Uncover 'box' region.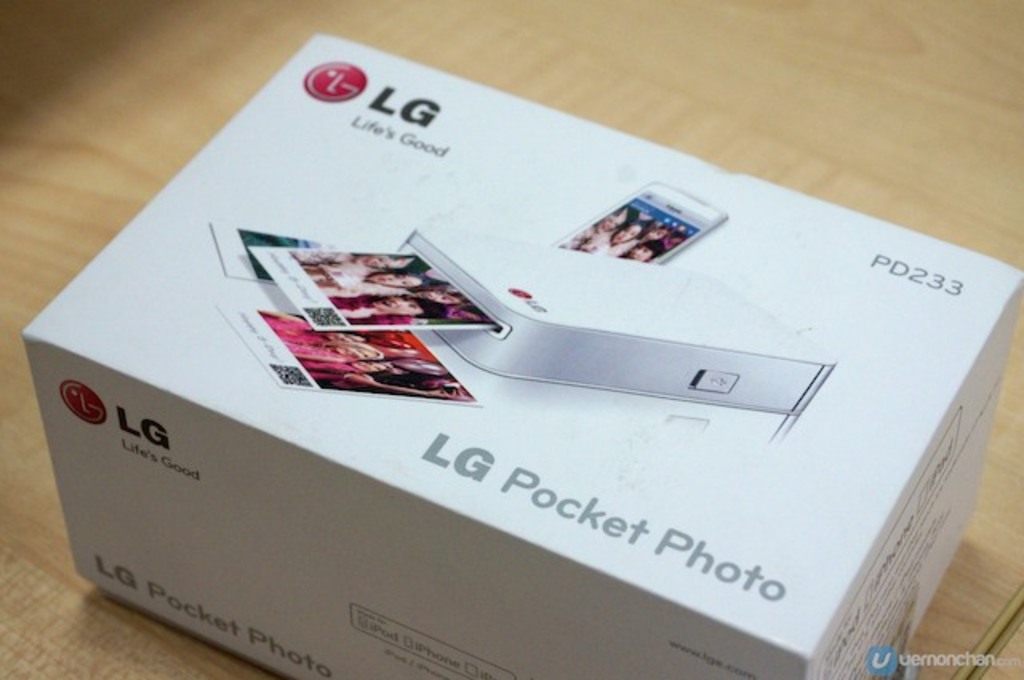
Uncovered: [45, 14, 971, 679].
